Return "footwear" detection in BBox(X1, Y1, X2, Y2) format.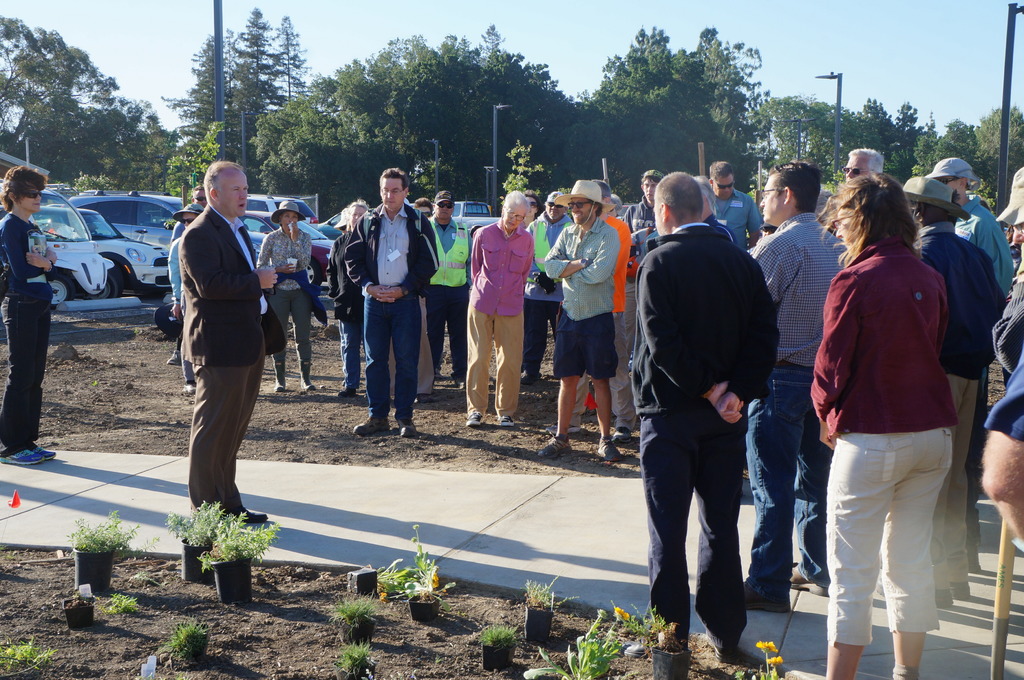
BBox(876, 576, 955, 609).
